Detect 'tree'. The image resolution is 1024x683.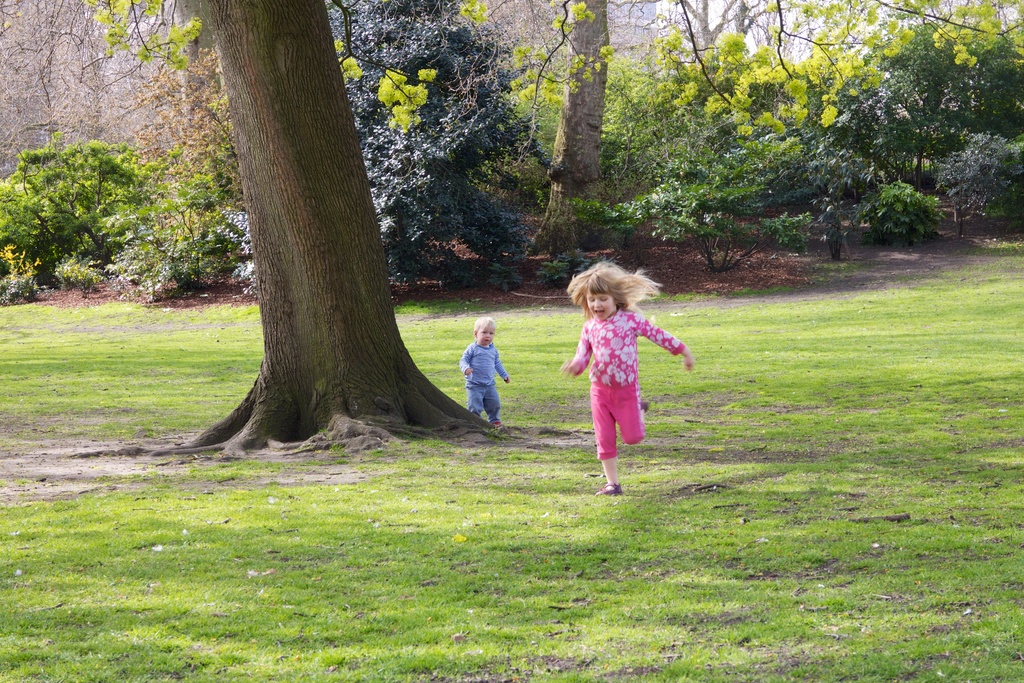
l=155, t=0, r=510, b=461.
